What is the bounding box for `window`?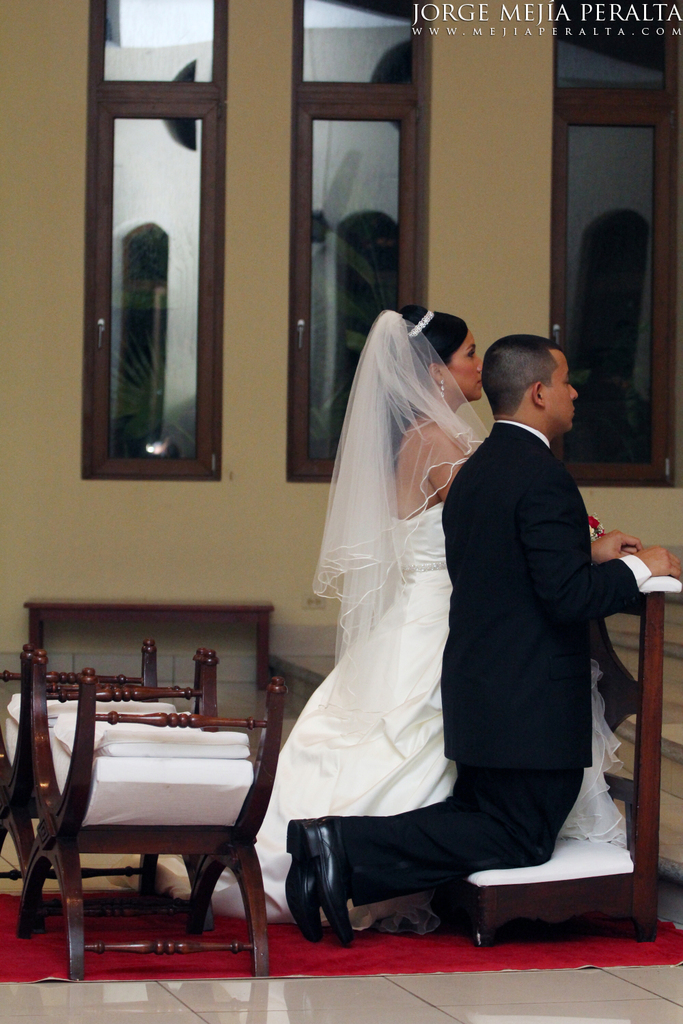
[x1=291, y1=0, x2=415, y2=468].
